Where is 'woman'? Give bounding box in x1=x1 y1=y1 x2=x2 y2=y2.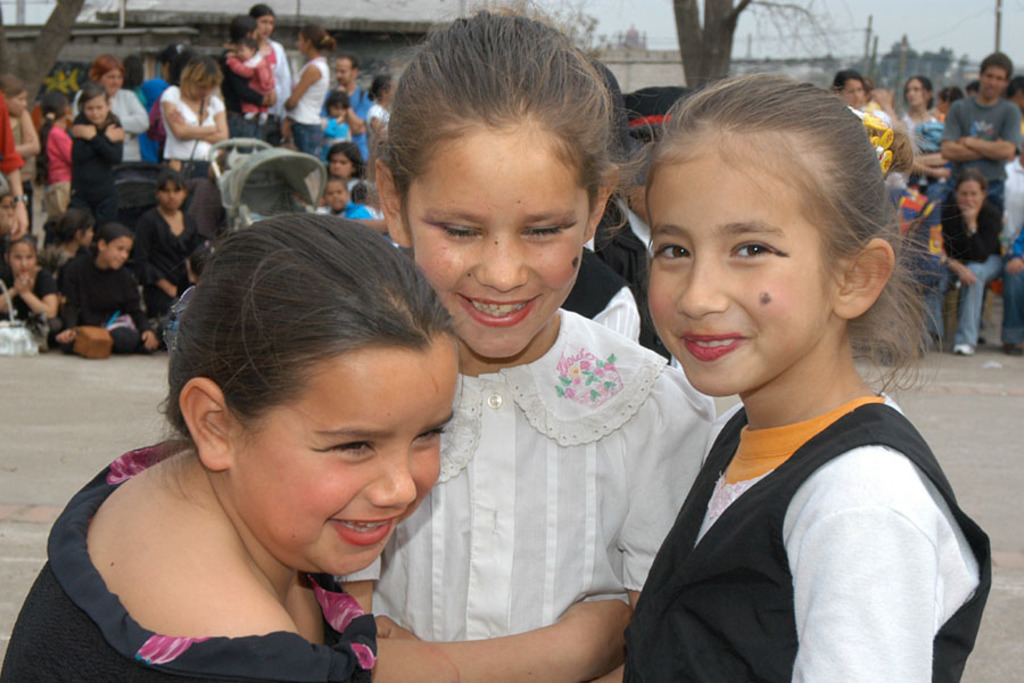
x1=157 y1=52 x2=230 y2=182.
